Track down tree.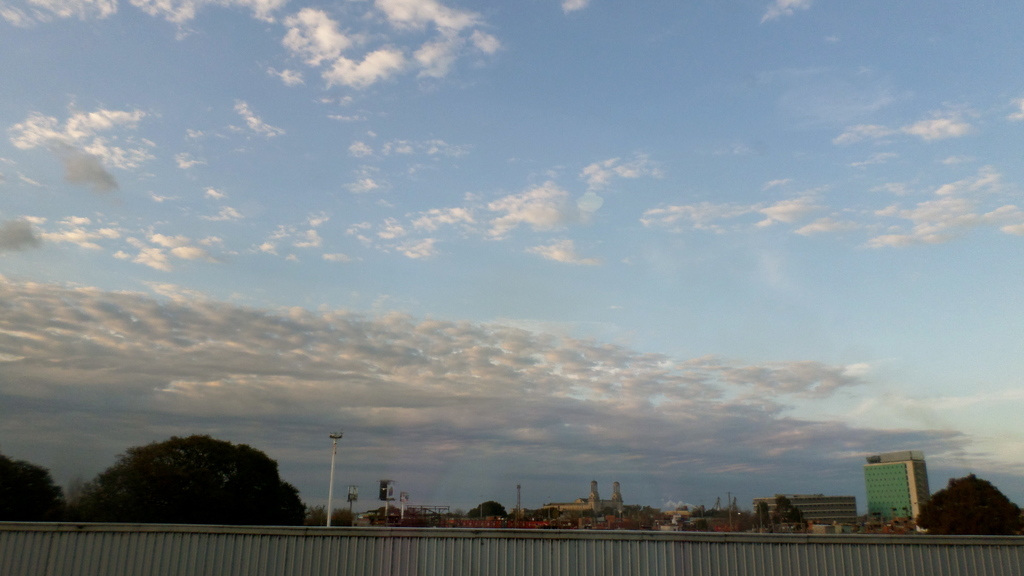
Tracked to [470,500,508,515].
